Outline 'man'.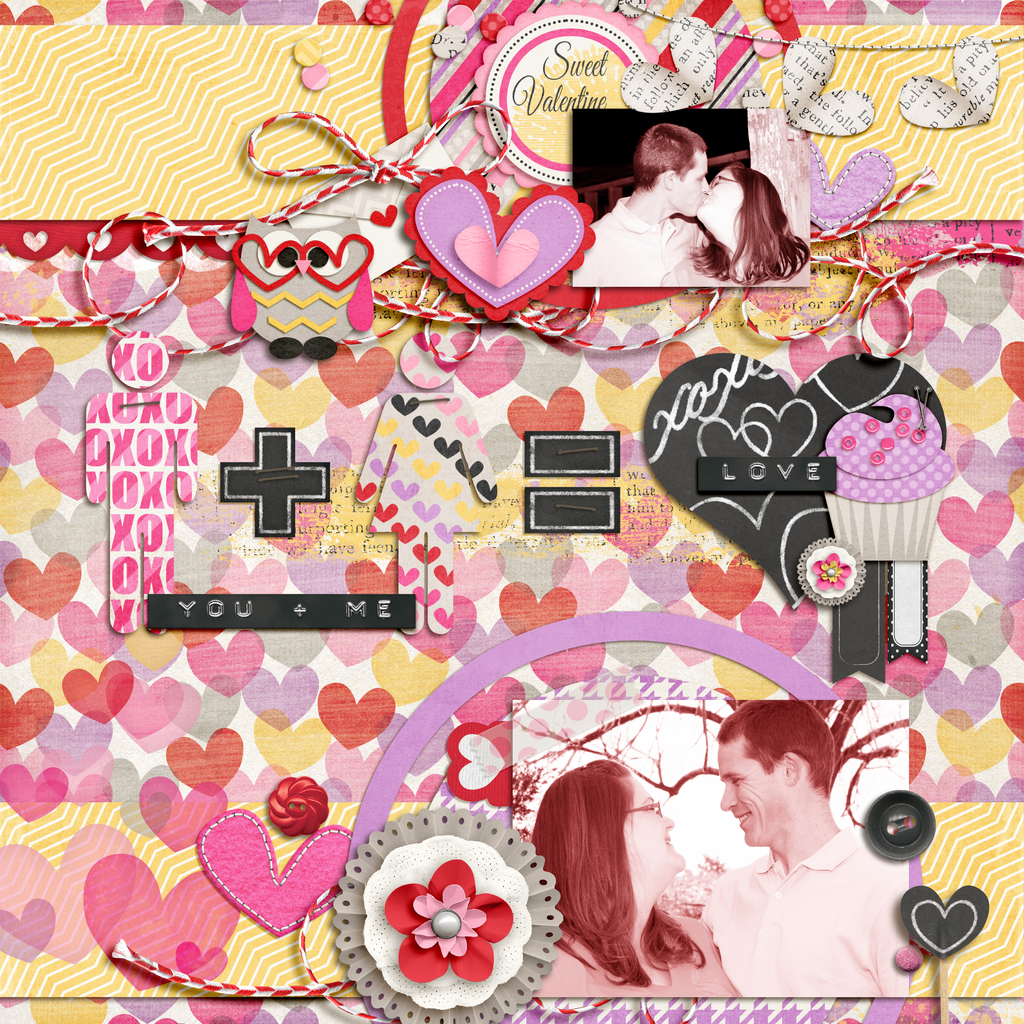
Outline: 708/692/907/995.
